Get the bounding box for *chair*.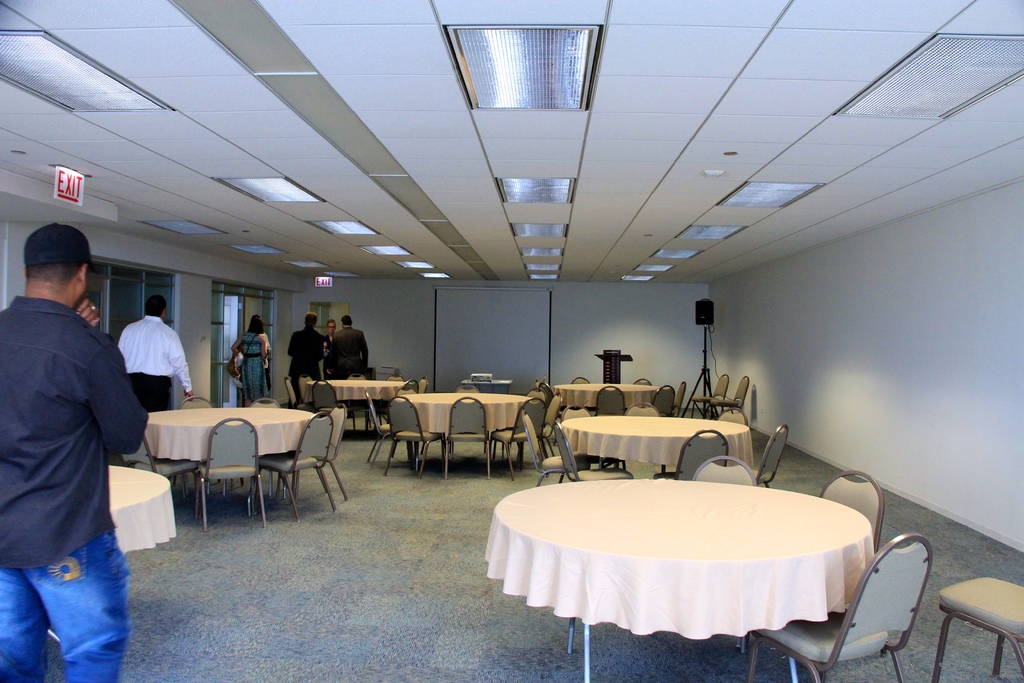
541,391,561,461.
